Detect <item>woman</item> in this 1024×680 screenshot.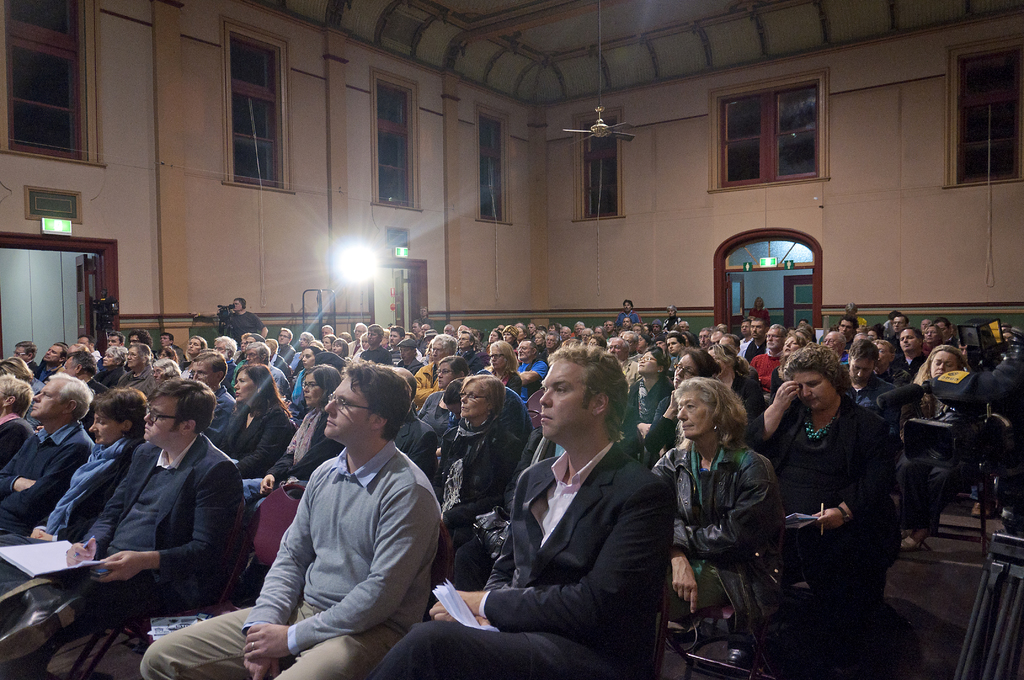
Detection: x1=321, y1=333, x2=350, y2=357.
